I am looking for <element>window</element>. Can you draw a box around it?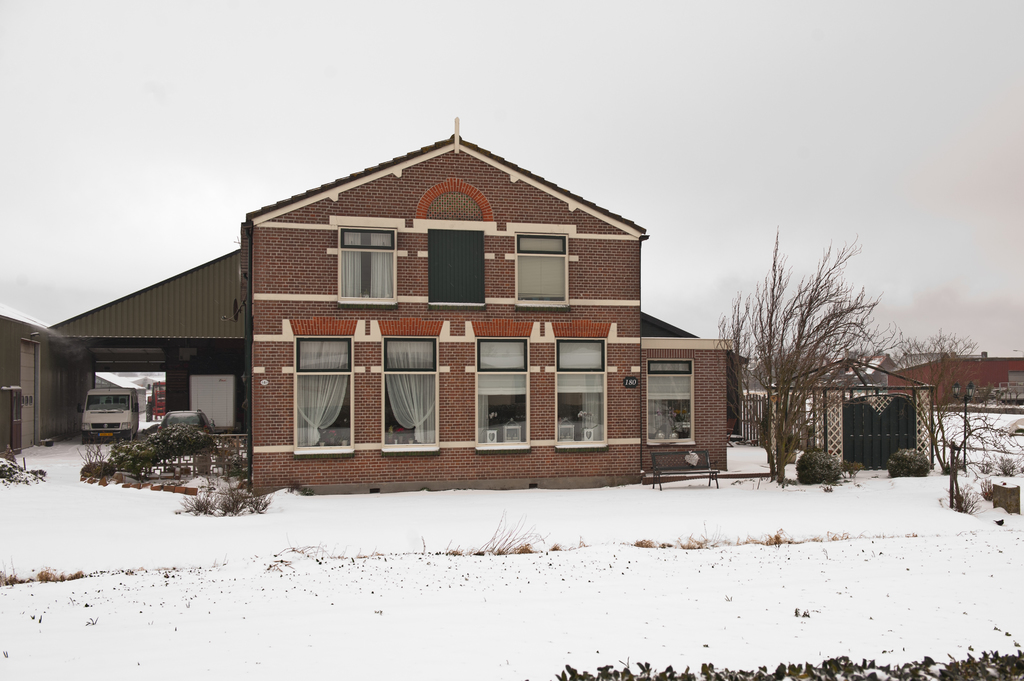
Sure, the bounding box is pyautogui.locateOnScreen(426, 228, 484, 310).
